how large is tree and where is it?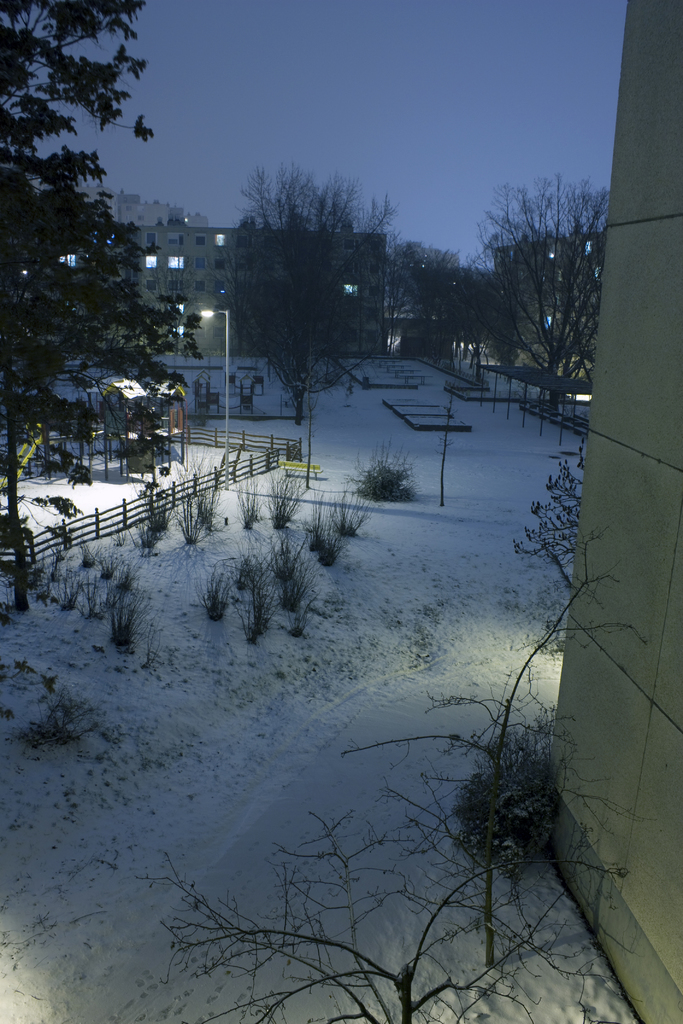
Bounding box: [163, 477, 670, 1023].
